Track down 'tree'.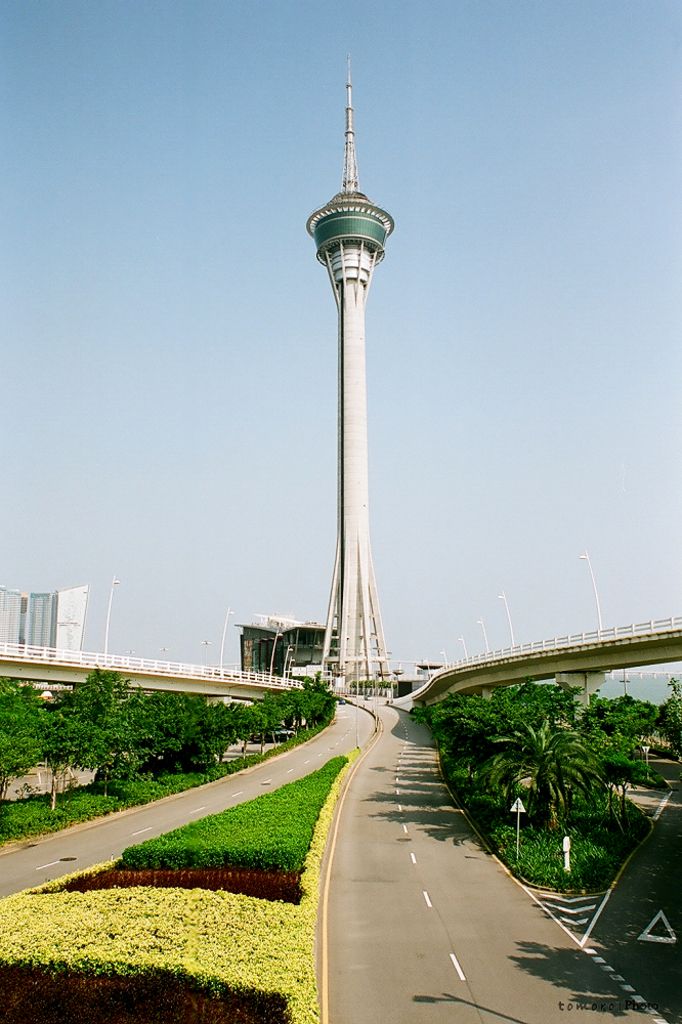
Tracked to (120, 667, 164, 793).
